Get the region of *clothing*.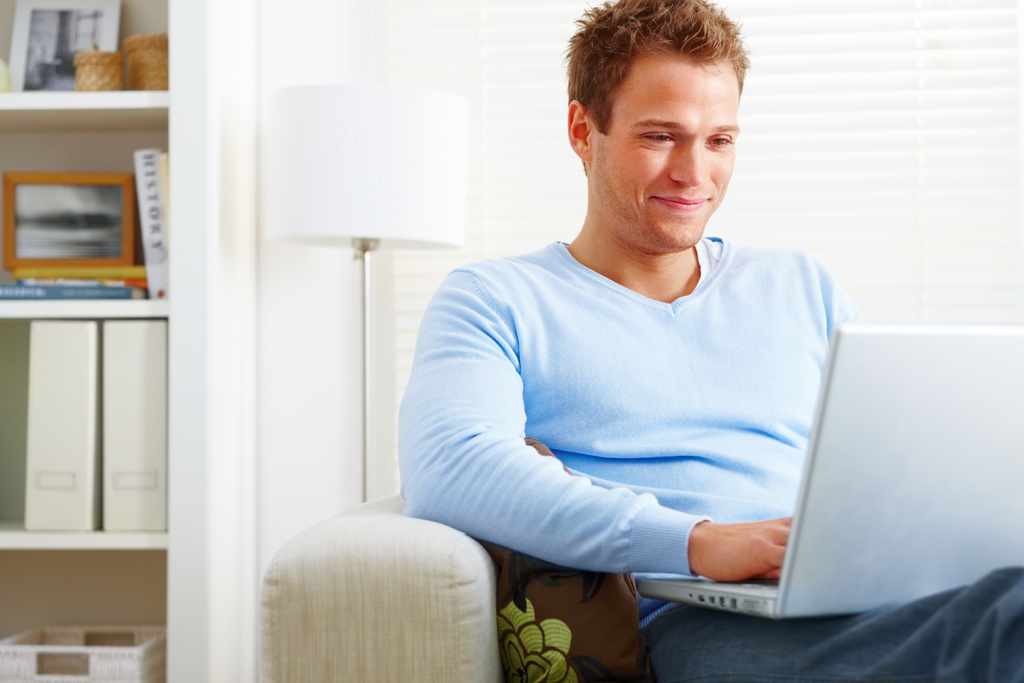
394 235 1023 682.
